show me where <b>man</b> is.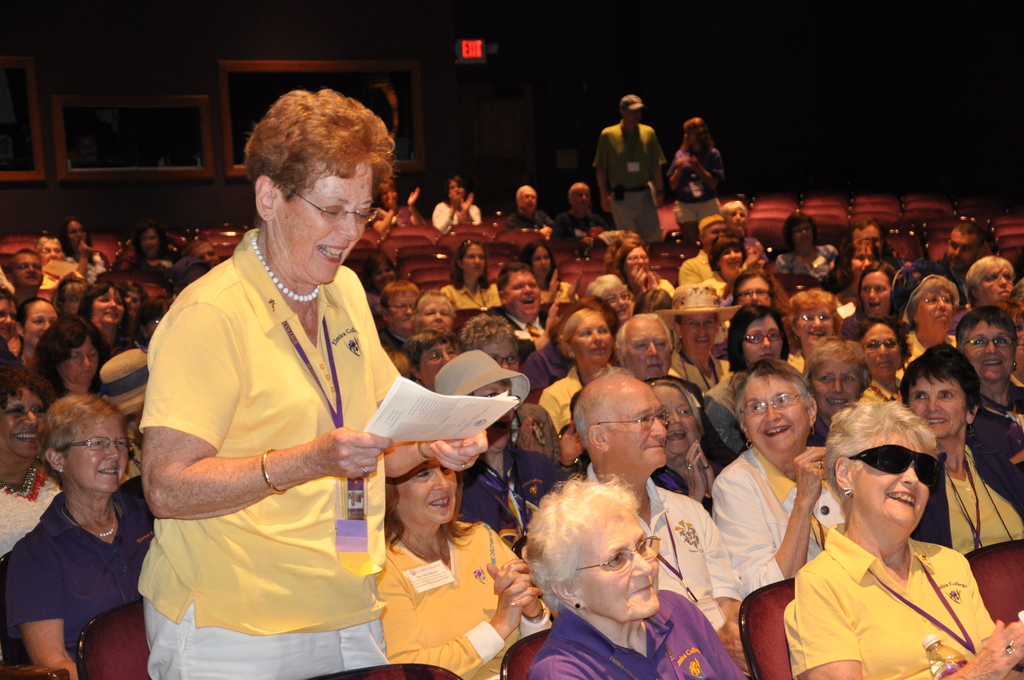
<b>man</b> is at <box>132,105,485,667</box>.
